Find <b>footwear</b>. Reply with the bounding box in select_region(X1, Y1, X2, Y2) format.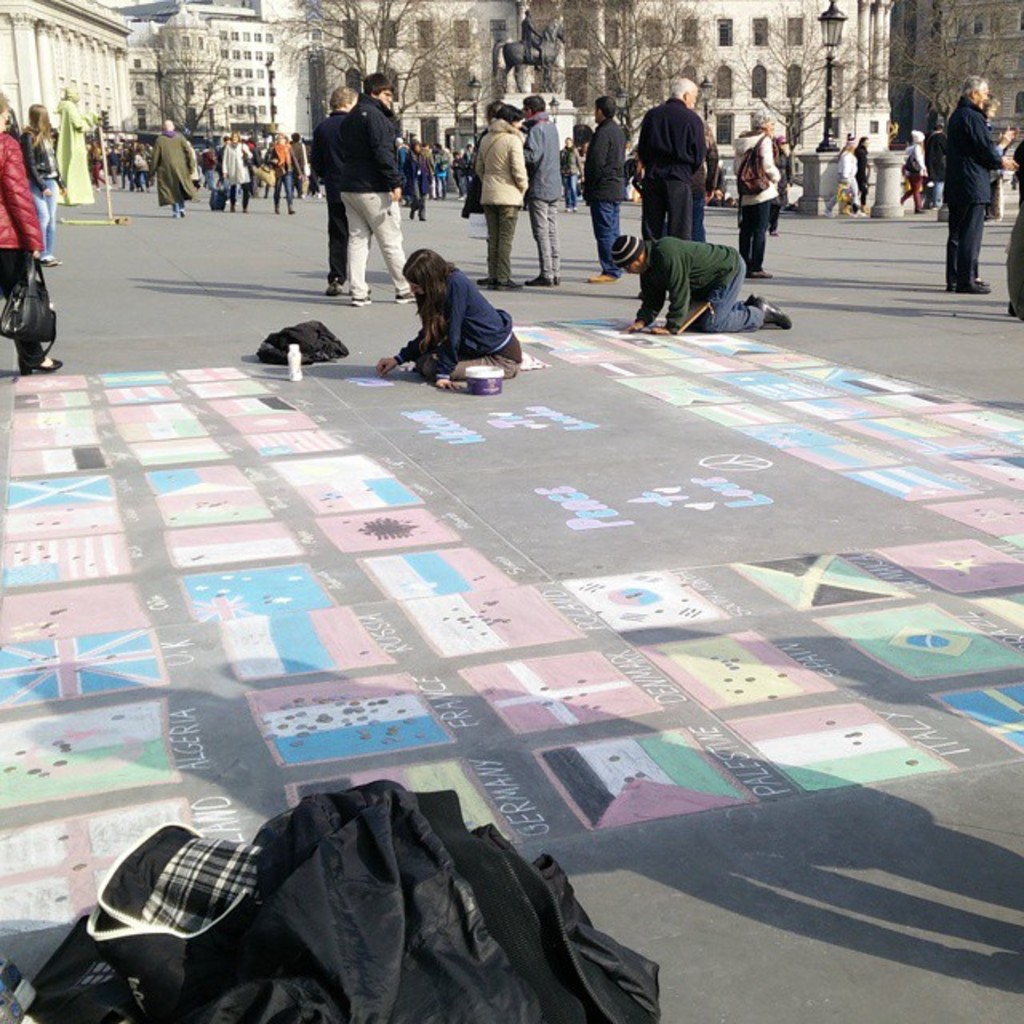
select_region(355, 291, 370, 302).
